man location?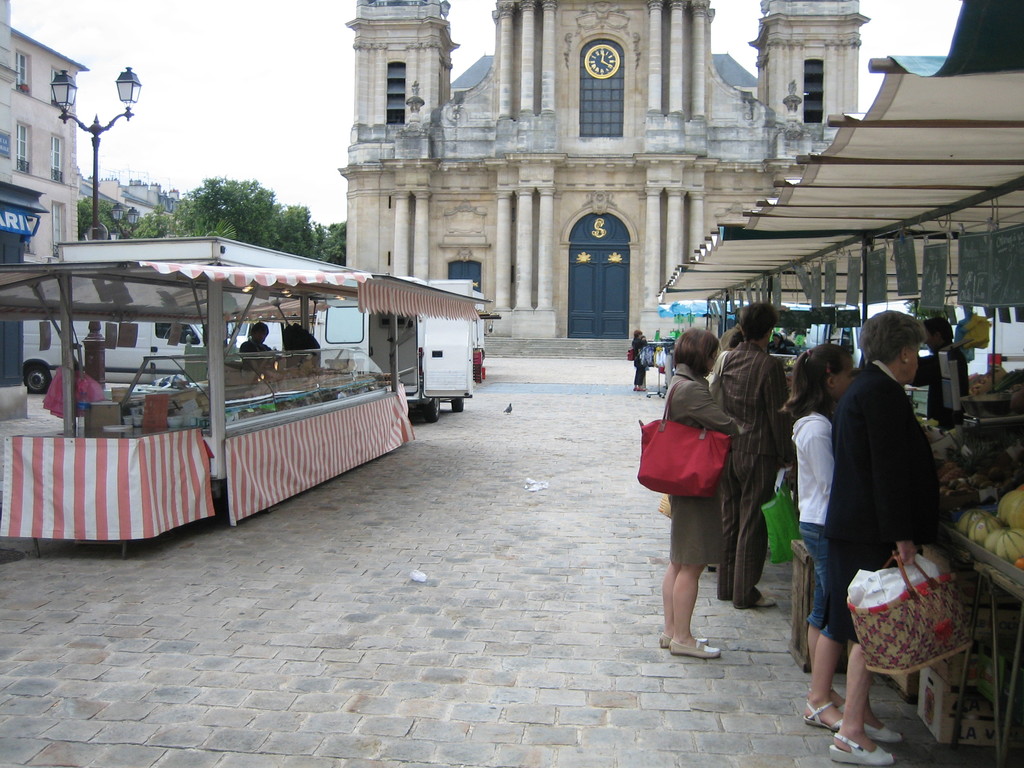
left=712, top=330, right=742, bottom=390
